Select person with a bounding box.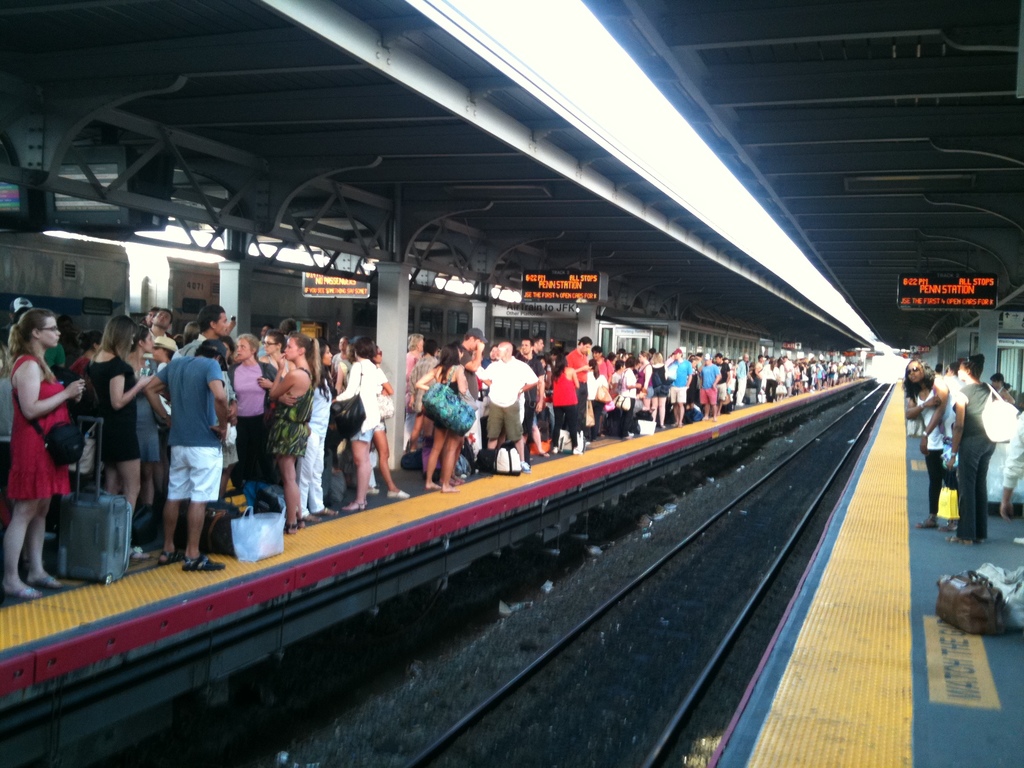
box=[1, 297, 65, 371].
